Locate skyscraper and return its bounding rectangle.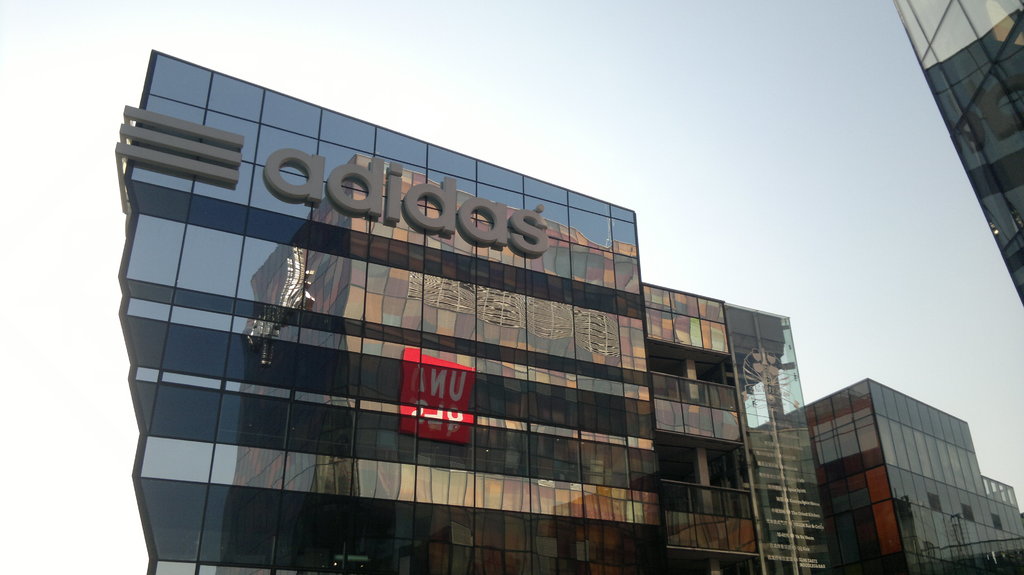
x1=874 y1=0 x2=1023 y2=313.
